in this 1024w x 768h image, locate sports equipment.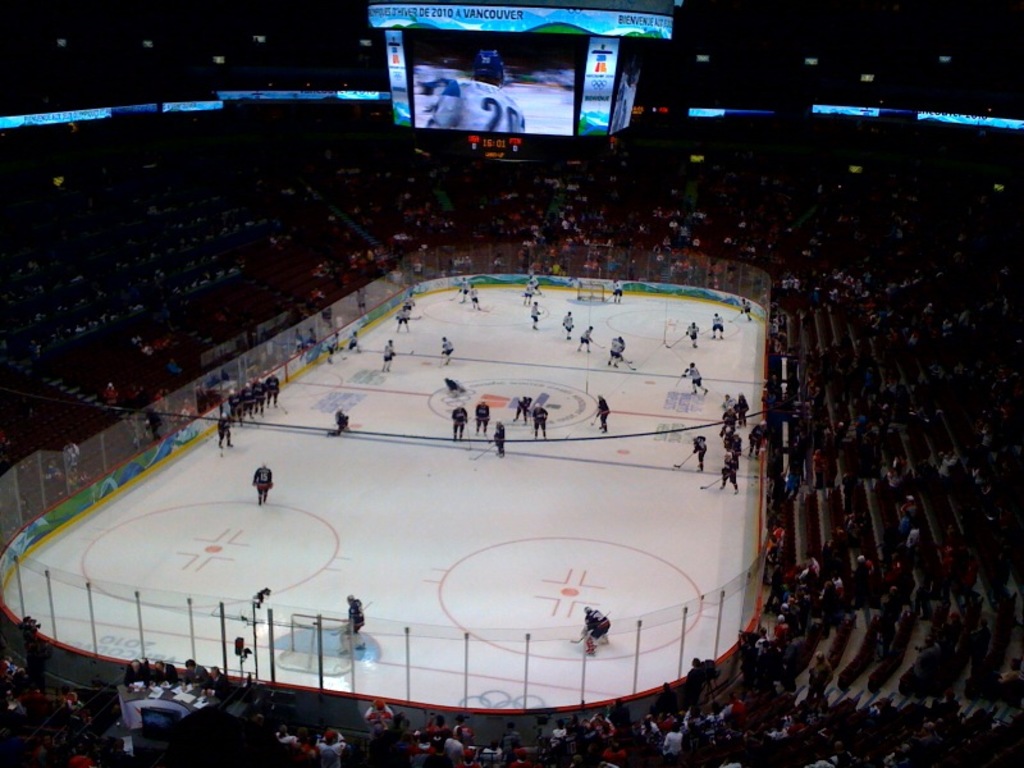
Bounding box: locate(407, 314, 422, 317).
